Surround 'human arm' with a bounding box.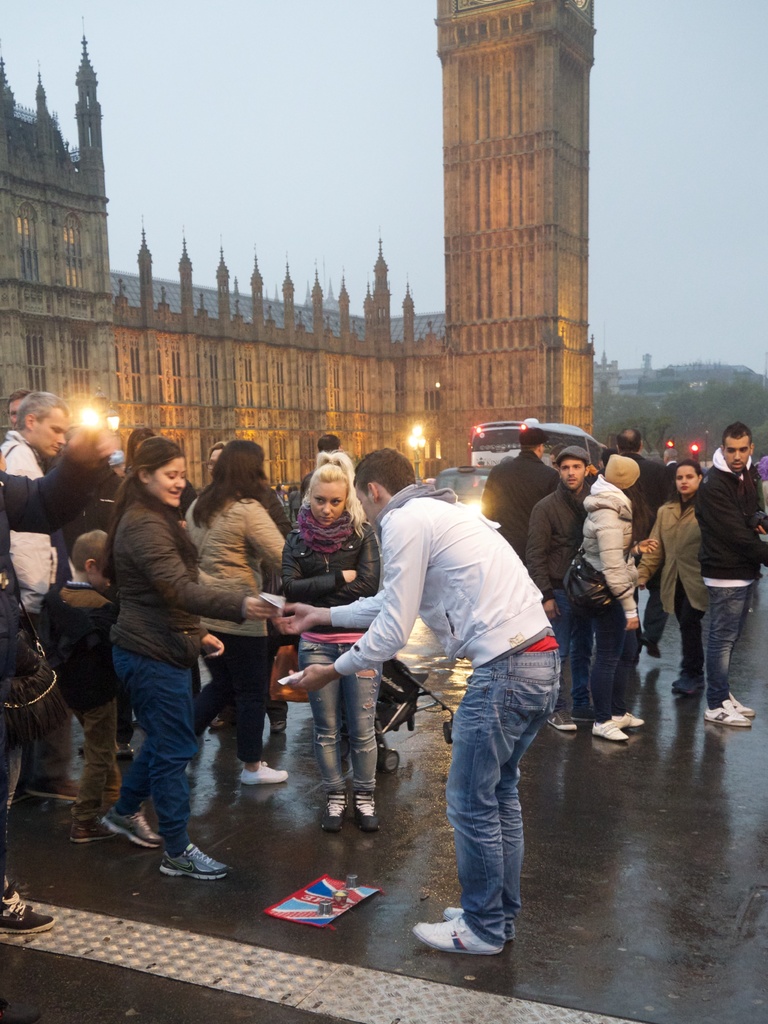
282, 585, 402, 634.
